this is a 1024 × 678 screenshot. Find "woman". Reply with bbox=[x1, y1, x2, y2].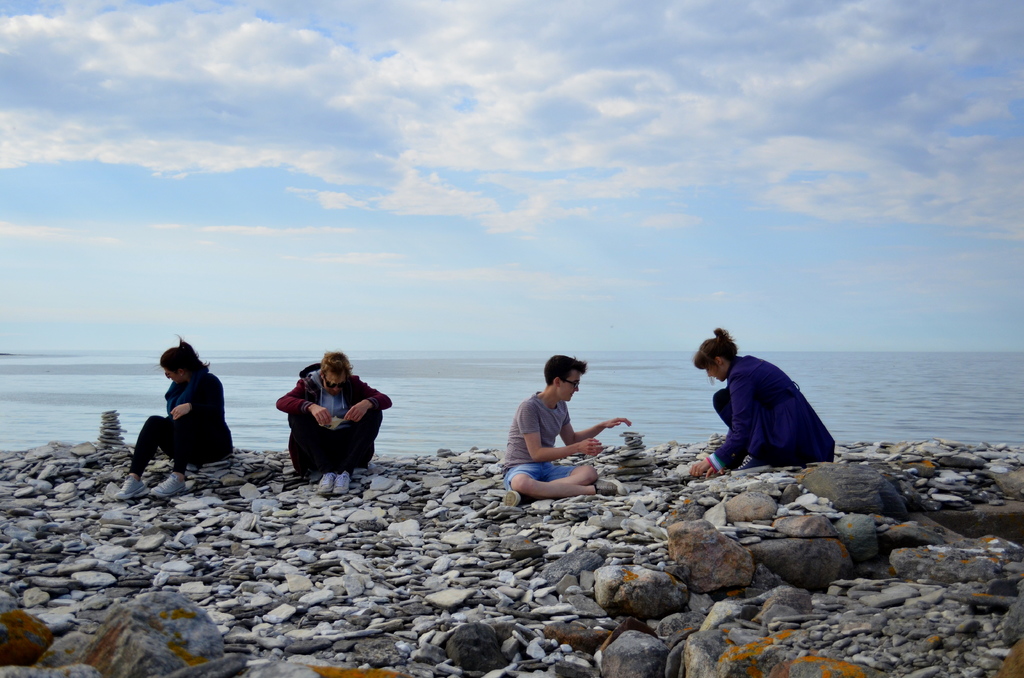
bbox=[688, 328, 835, 473].
